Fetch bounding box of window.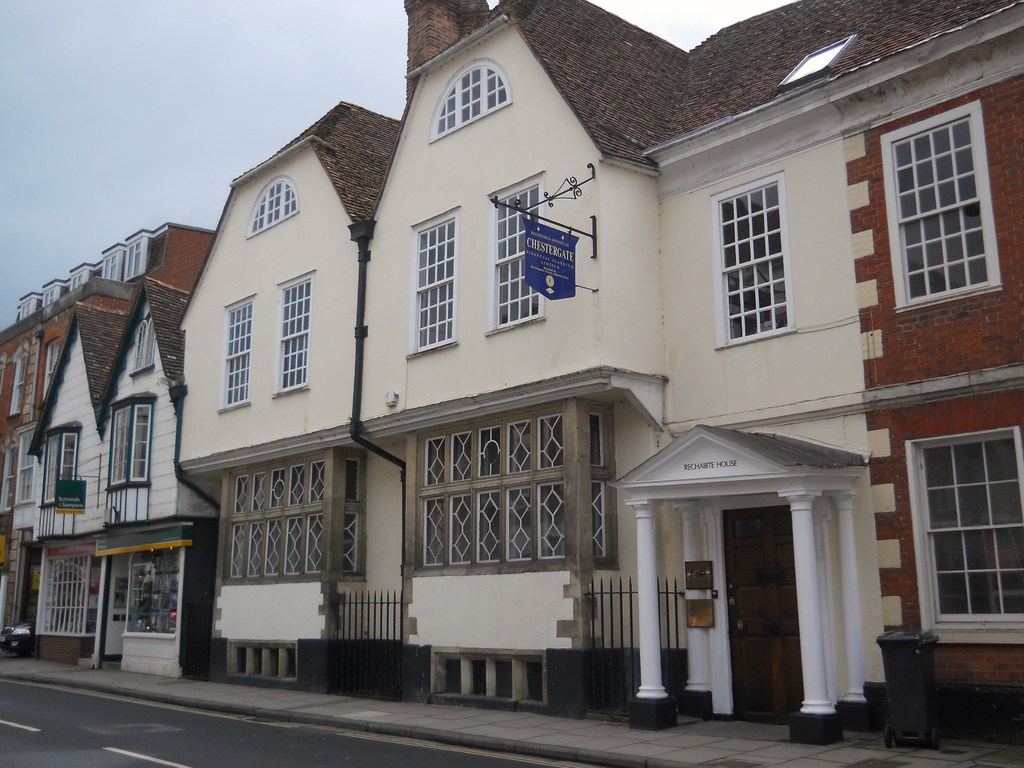
Bbox: x1=123, y1=233, x2=155, y2=282.
